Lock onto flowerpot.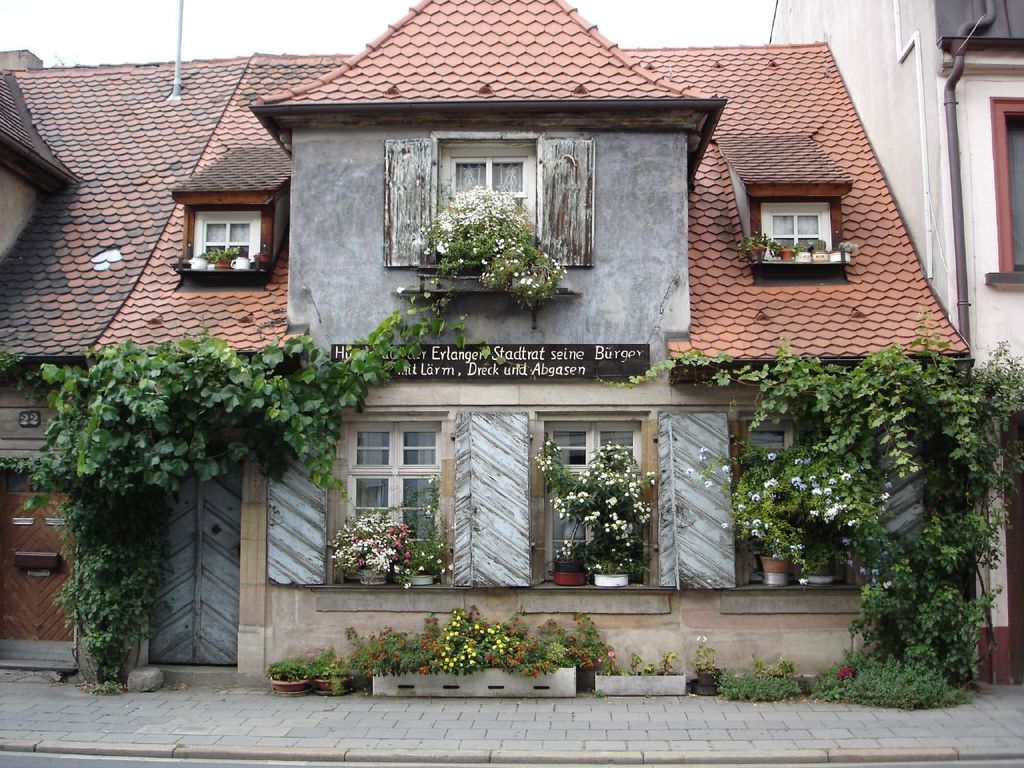
Locked: locate(593, 673, 687, 694).
